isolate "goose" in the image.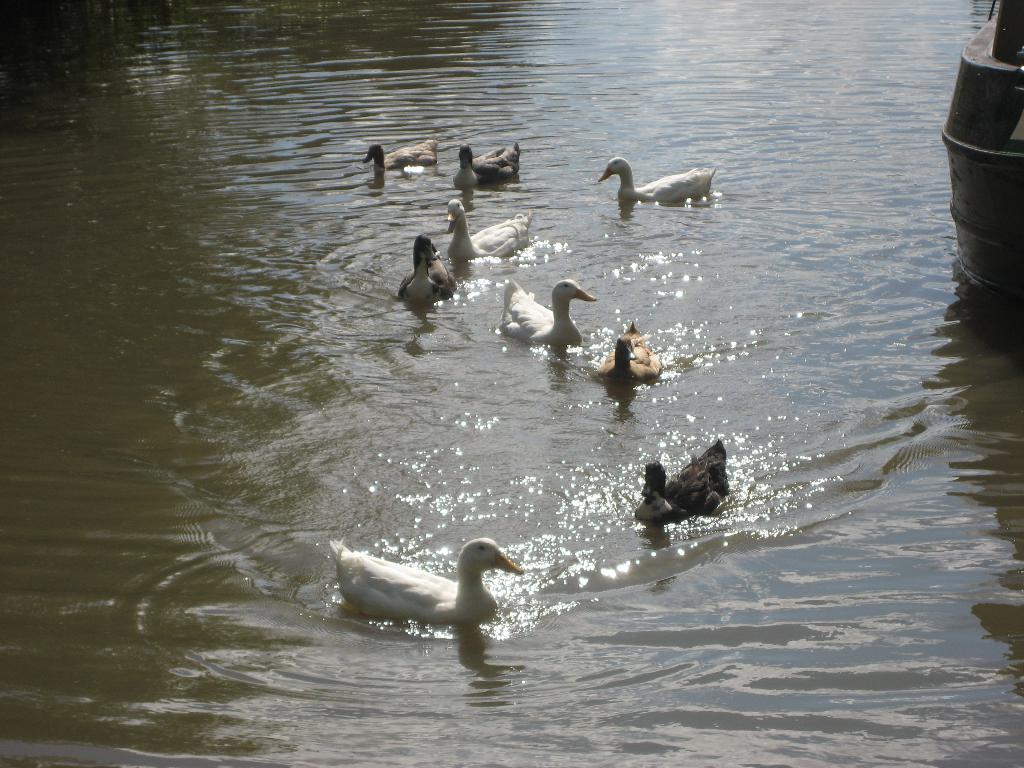
Isolated region: left=504, top=275, right=591, bottom=342.
